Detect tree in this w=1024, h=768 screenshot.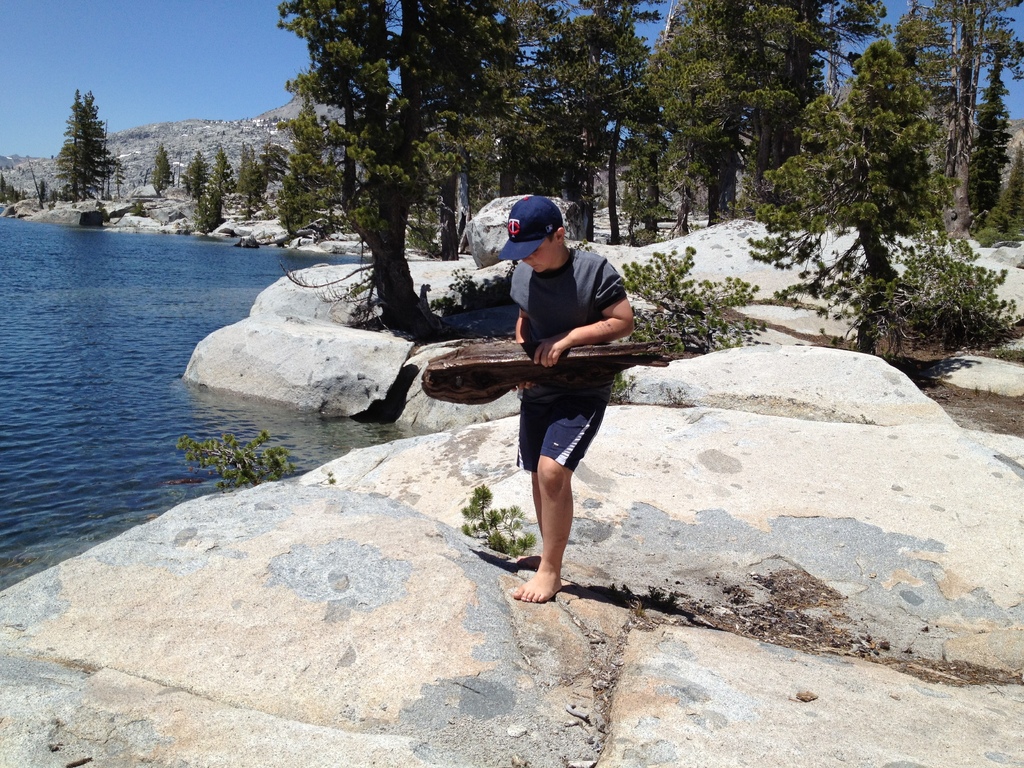
Detection: <box>255,139,287,196</box>.
